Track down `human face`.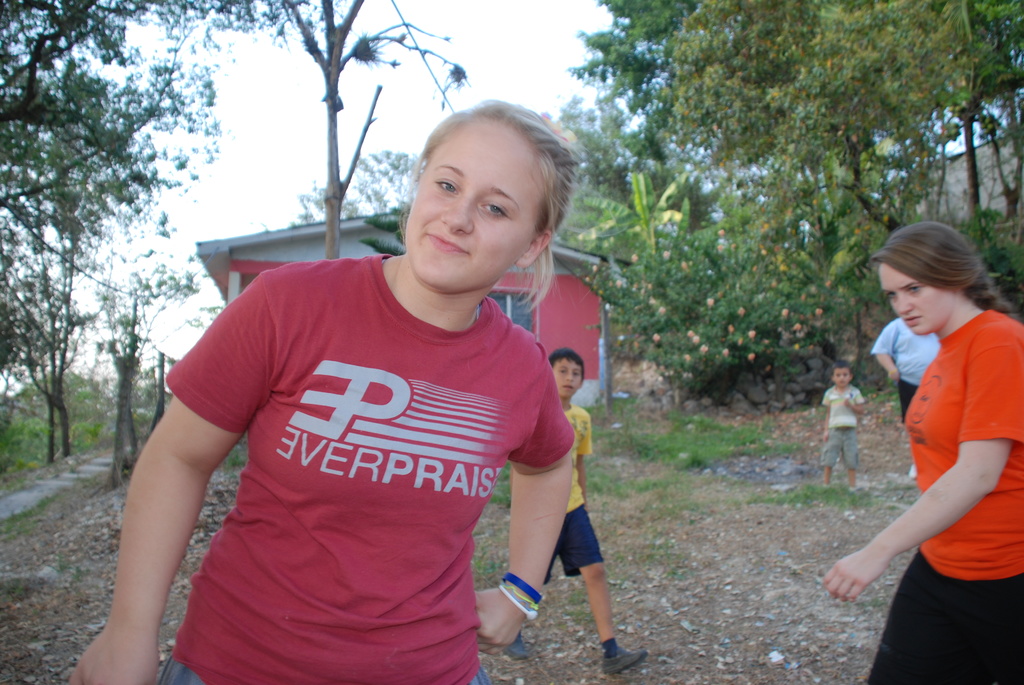
Tracked to [879, 264, 952, 333].
